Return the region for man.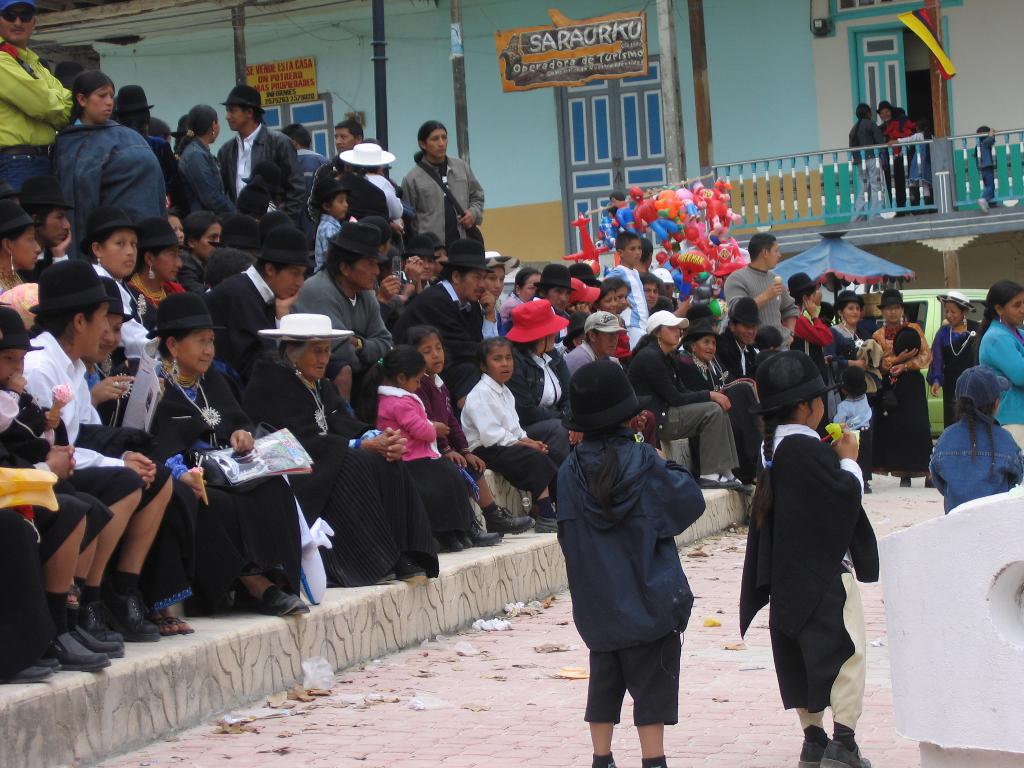
742,341,884,753.
